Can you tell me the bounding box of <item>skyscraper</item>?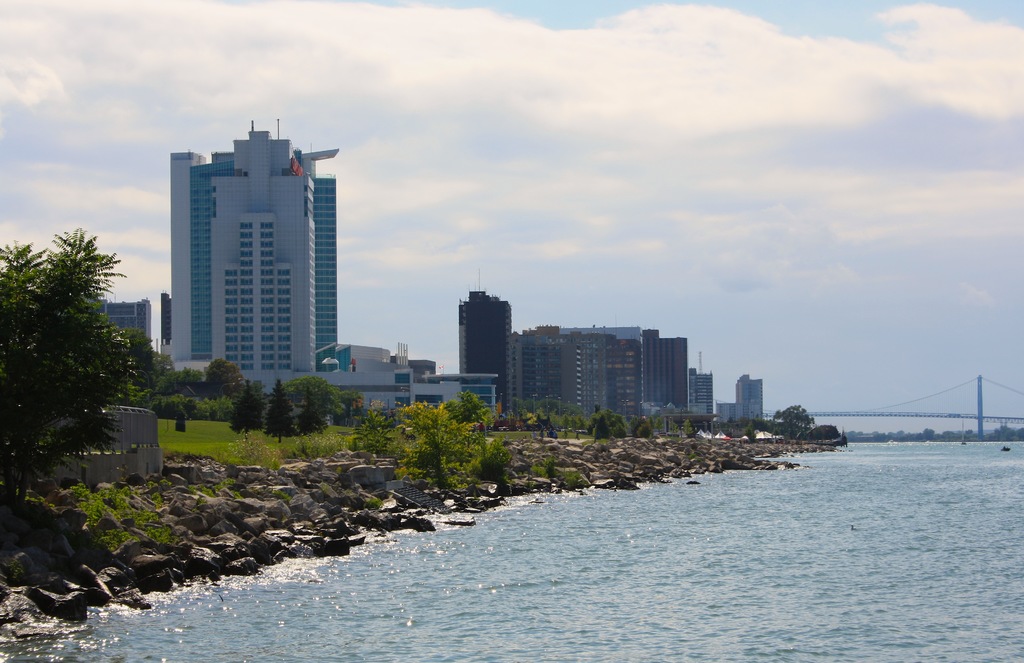
pyautogui.locateOnScreen(511, 328, 703, 452).
